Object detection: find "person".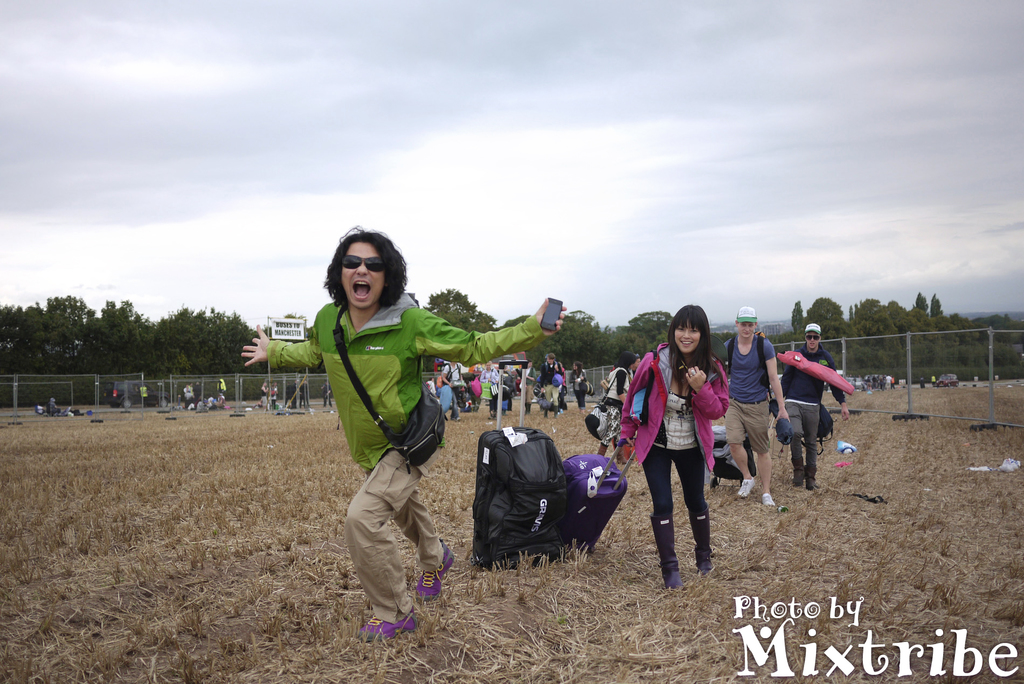
Rect(618, 303, 729, 590).
